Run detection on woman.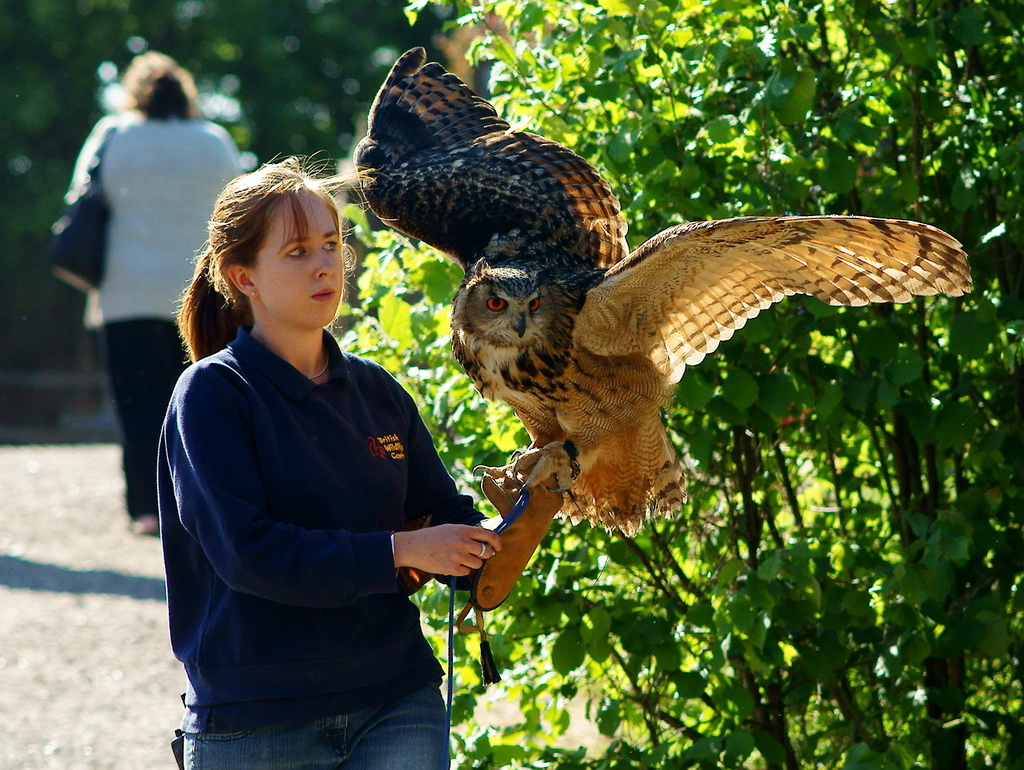
Result: bbox=(142, 155, 469, 755).
